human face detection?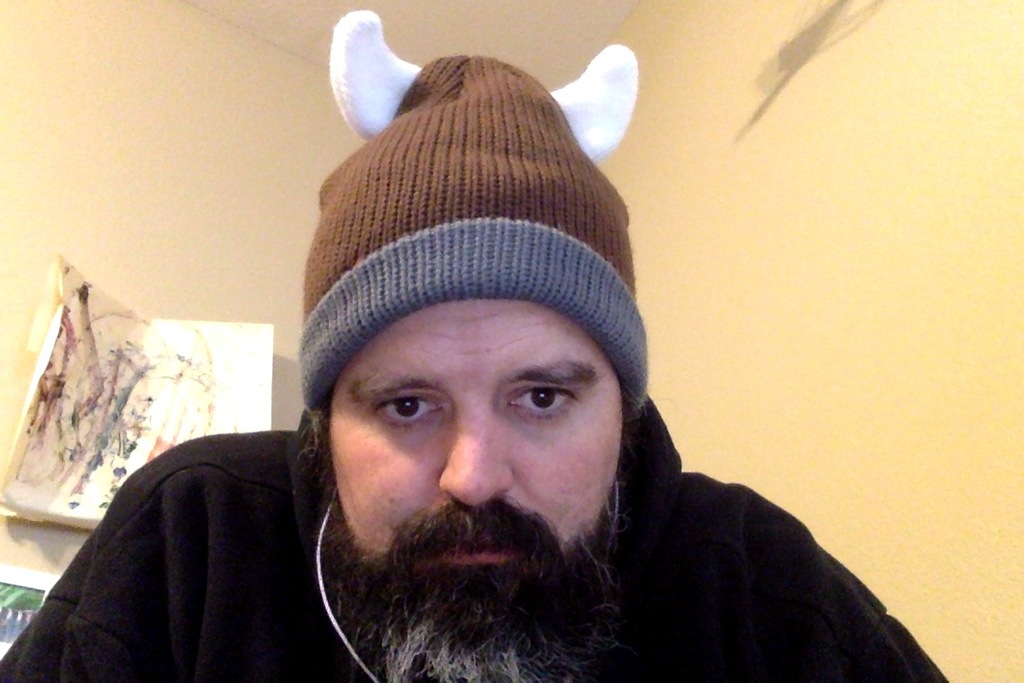
box=[329, 298, 628, 656]
